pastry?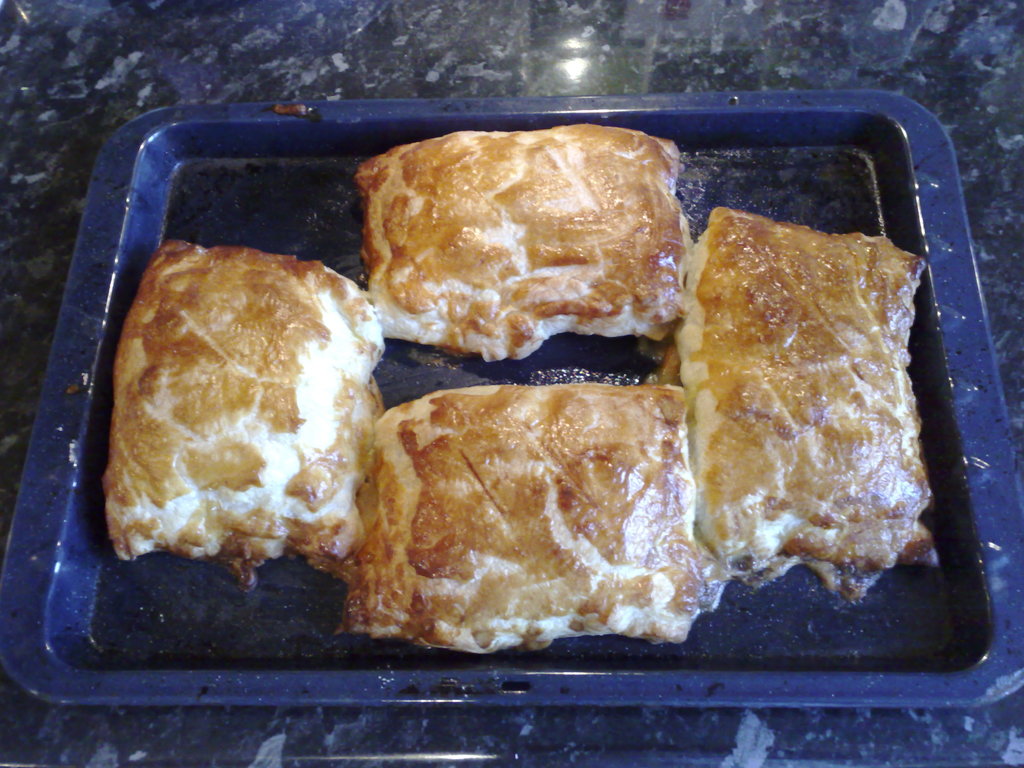
(left=95, top=215, right=381, bottom=621)
